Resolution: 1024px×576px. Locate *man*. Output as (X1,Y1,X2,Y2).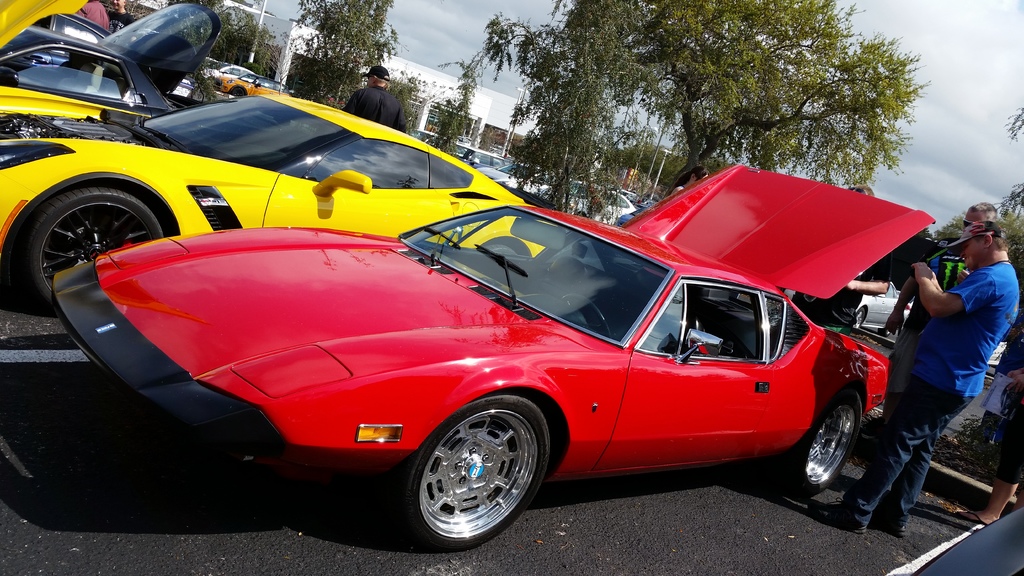
(335,63,405,121).
